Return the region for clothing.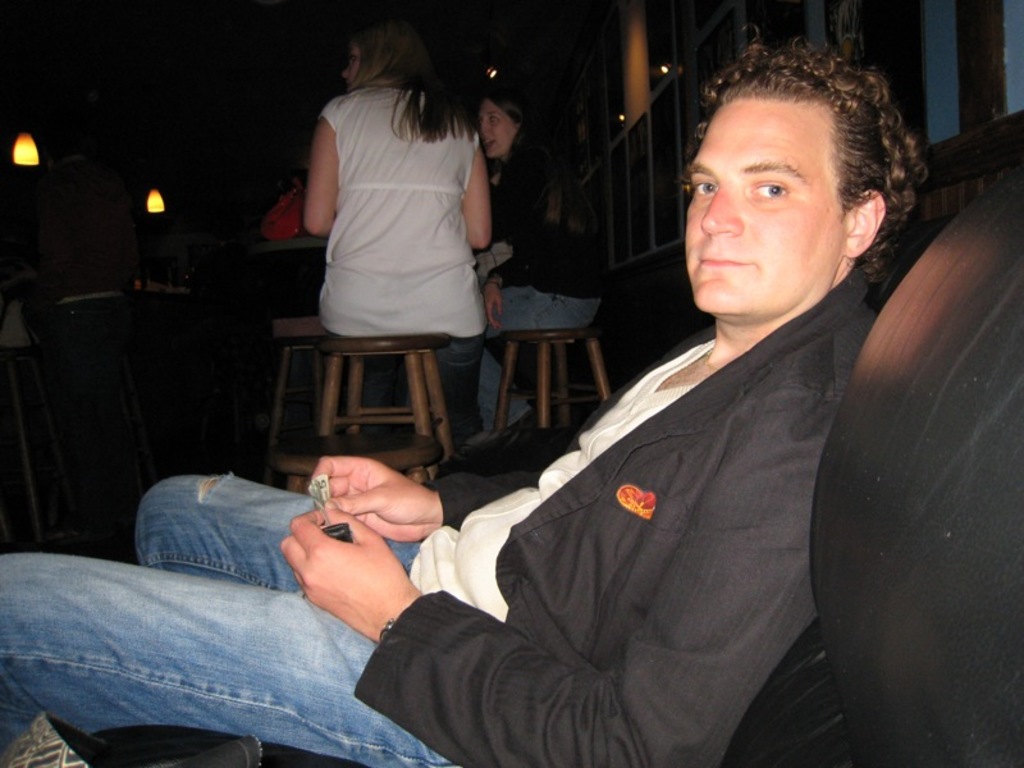
BBox(0, 252, 920, 767).
